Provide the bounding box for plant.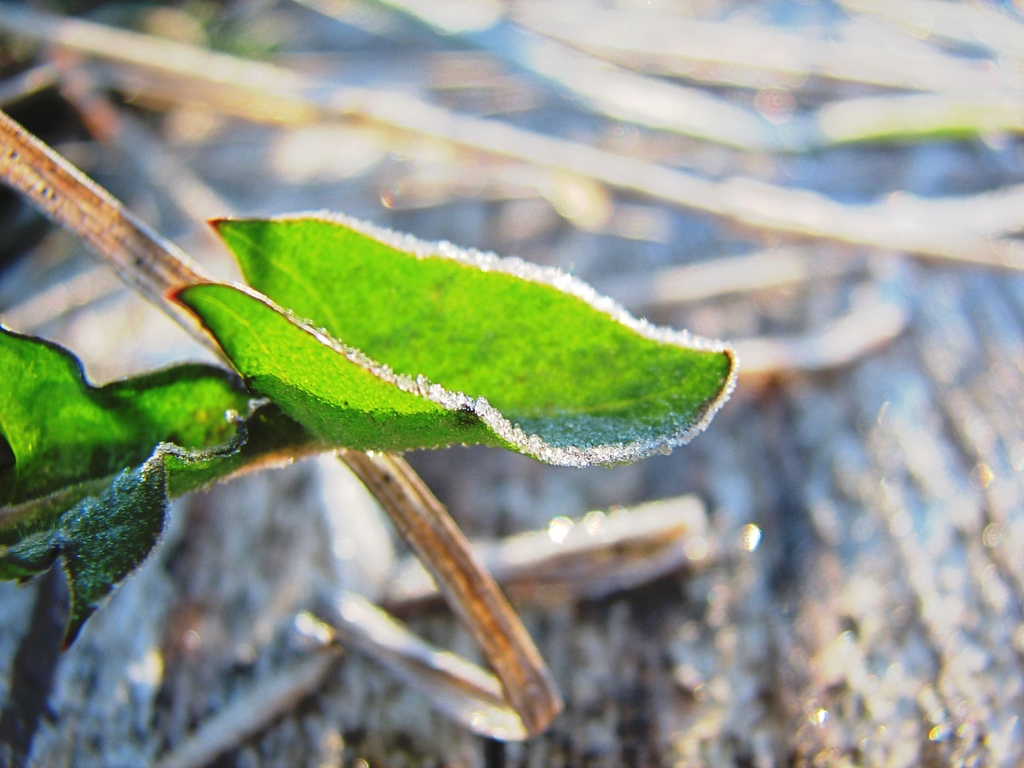
pyautogui.locateOnScreen(0, 0, 1023, 767).
